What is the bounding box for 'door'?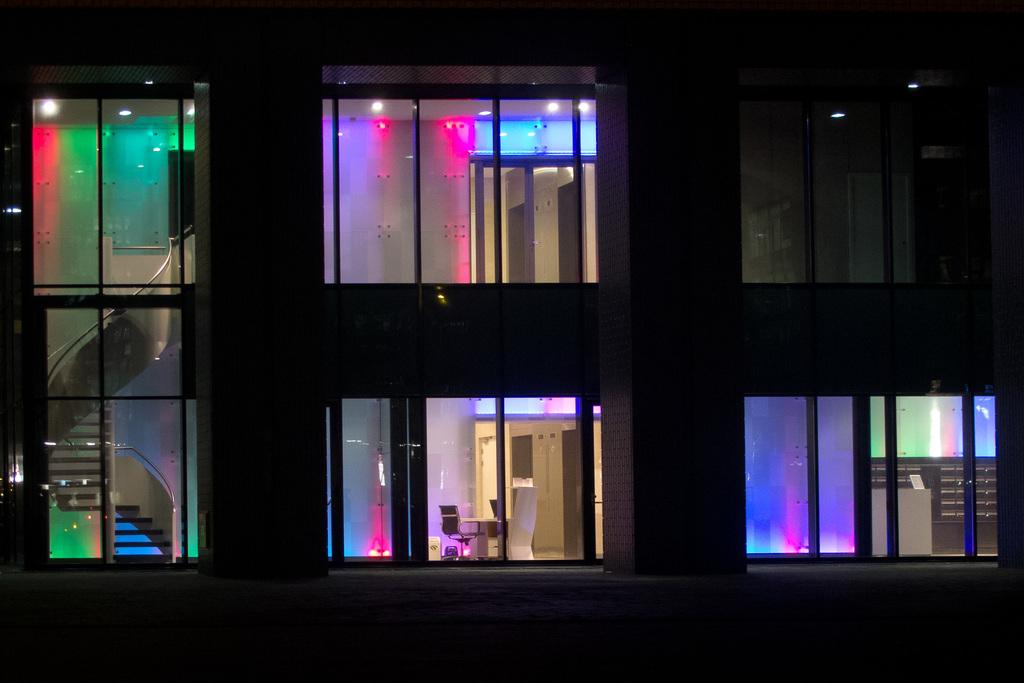
[325,385,501,564].
